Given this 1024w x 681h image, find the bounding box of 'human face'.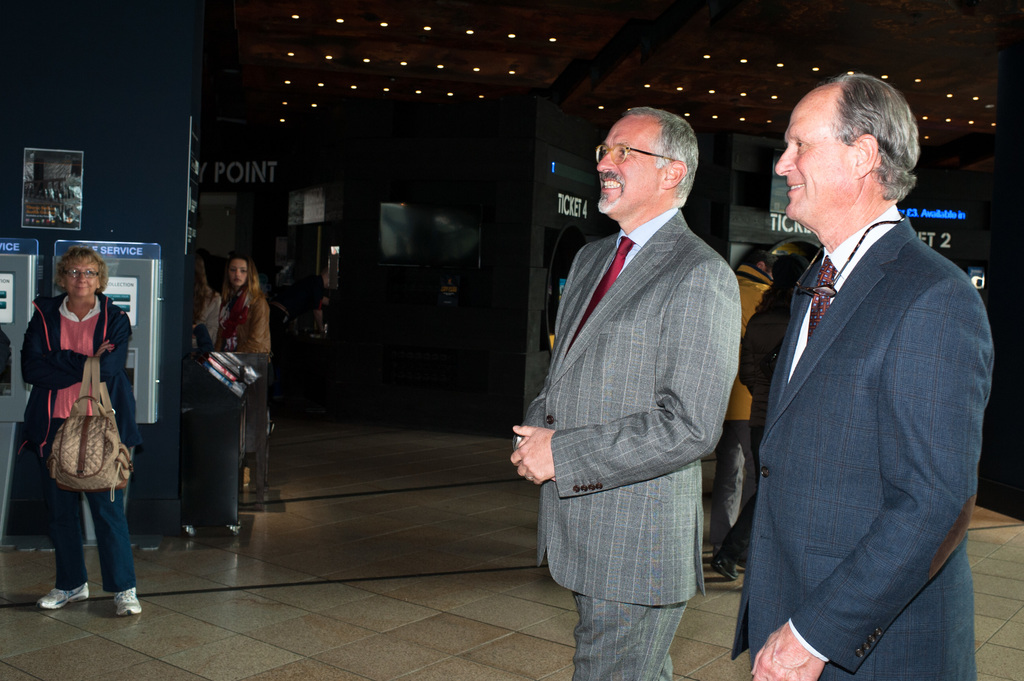
<bbox>60, 255, 104, 298</bbox>.
